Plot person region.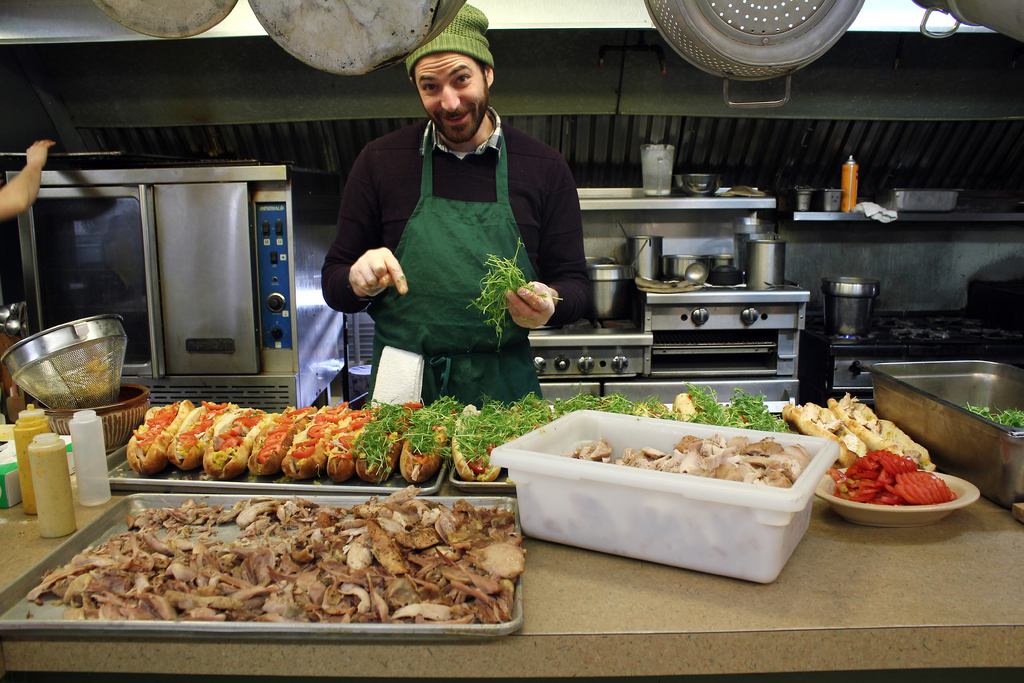
Plotted at 317:0:590:405.
